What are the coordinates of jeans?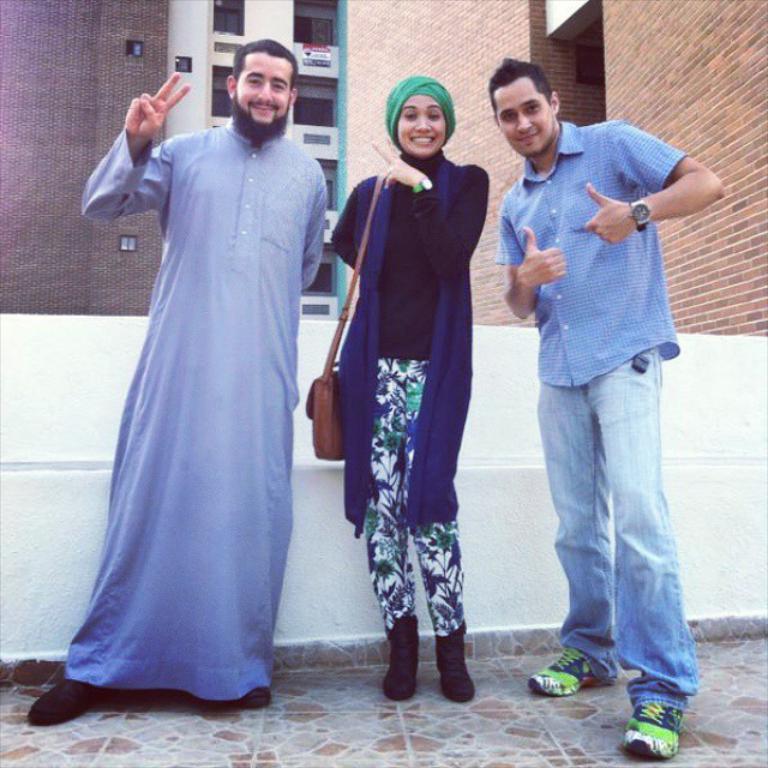
bbox=[522, 332, 696, 709].
